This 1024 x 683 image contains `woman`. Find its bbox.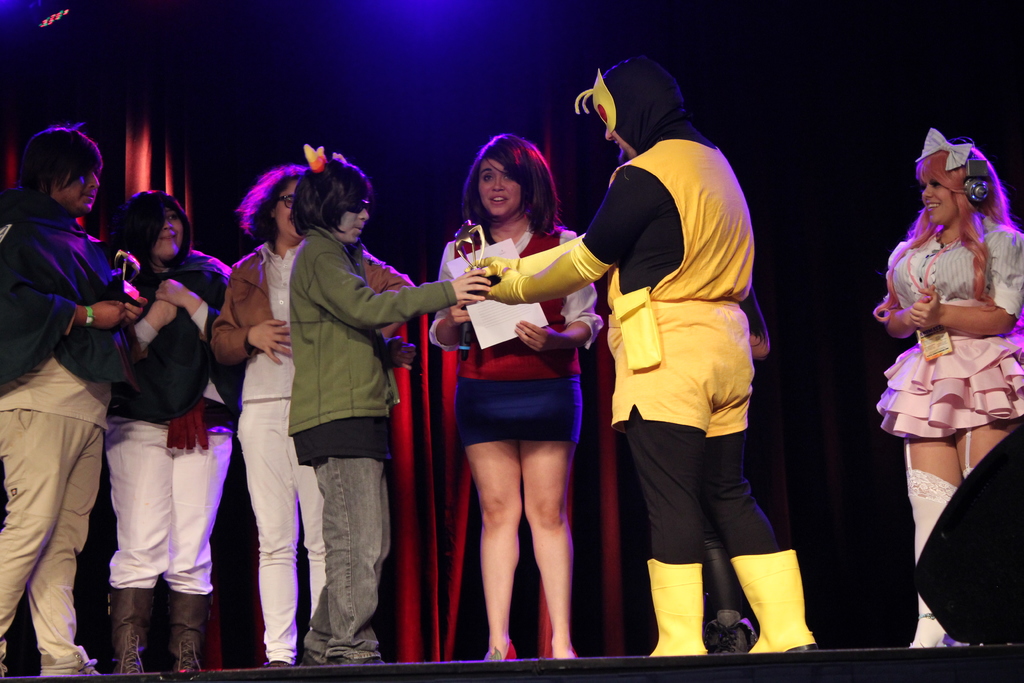
107/186/243/682.
